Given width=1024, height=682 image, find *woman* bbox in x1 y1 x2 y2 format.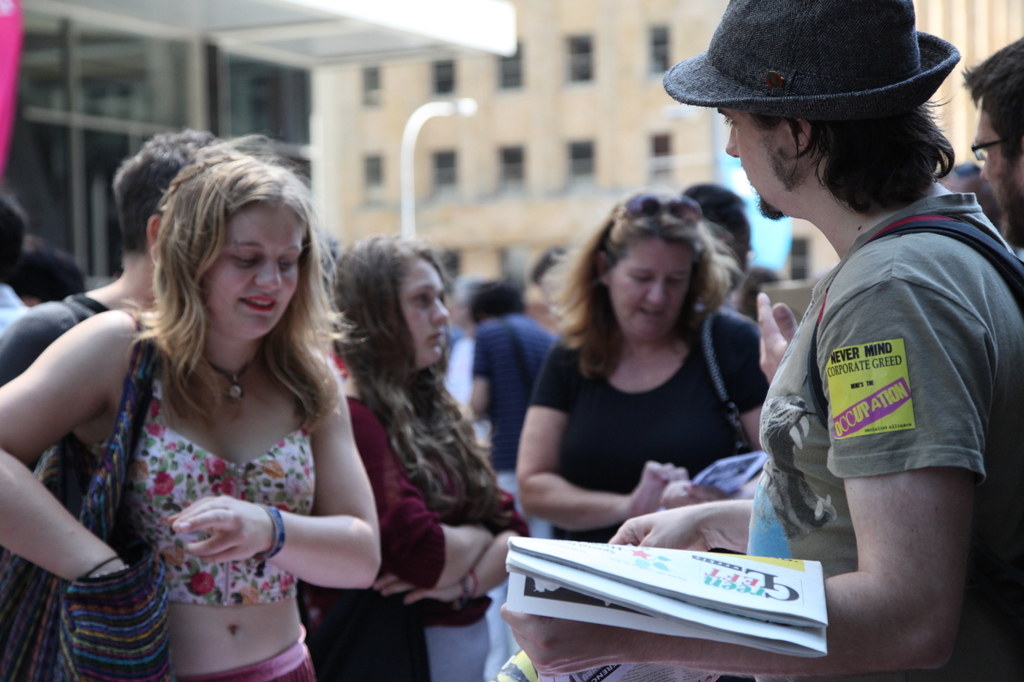
515 198 787 550.
